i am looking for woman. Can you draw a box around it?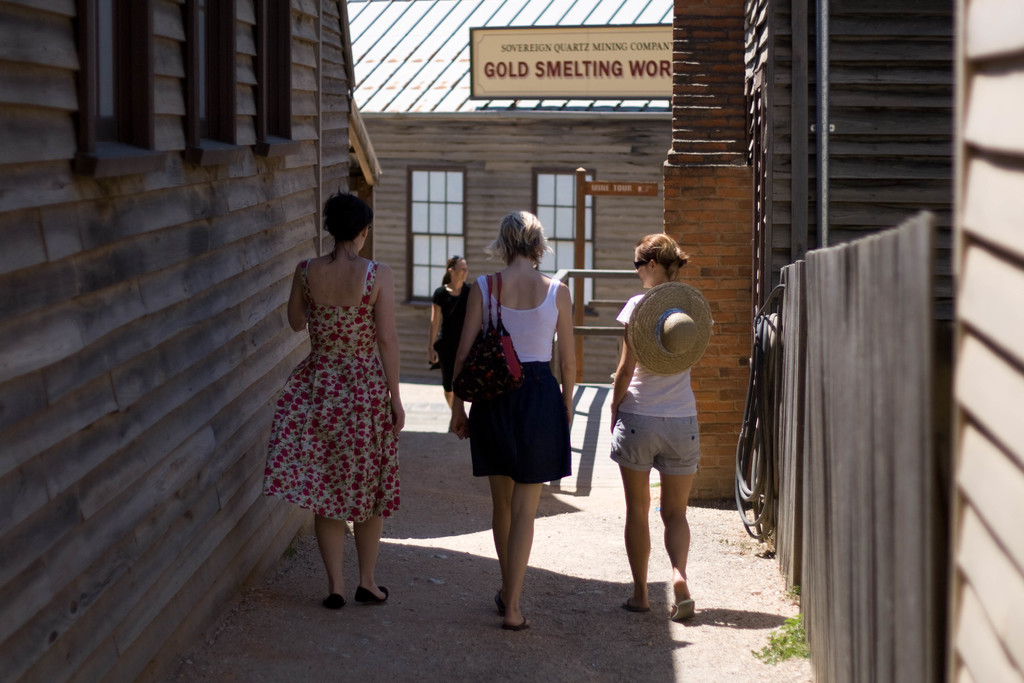
Sure, the bounding box is x1=448, y1=209, x2=582, y2=629.
